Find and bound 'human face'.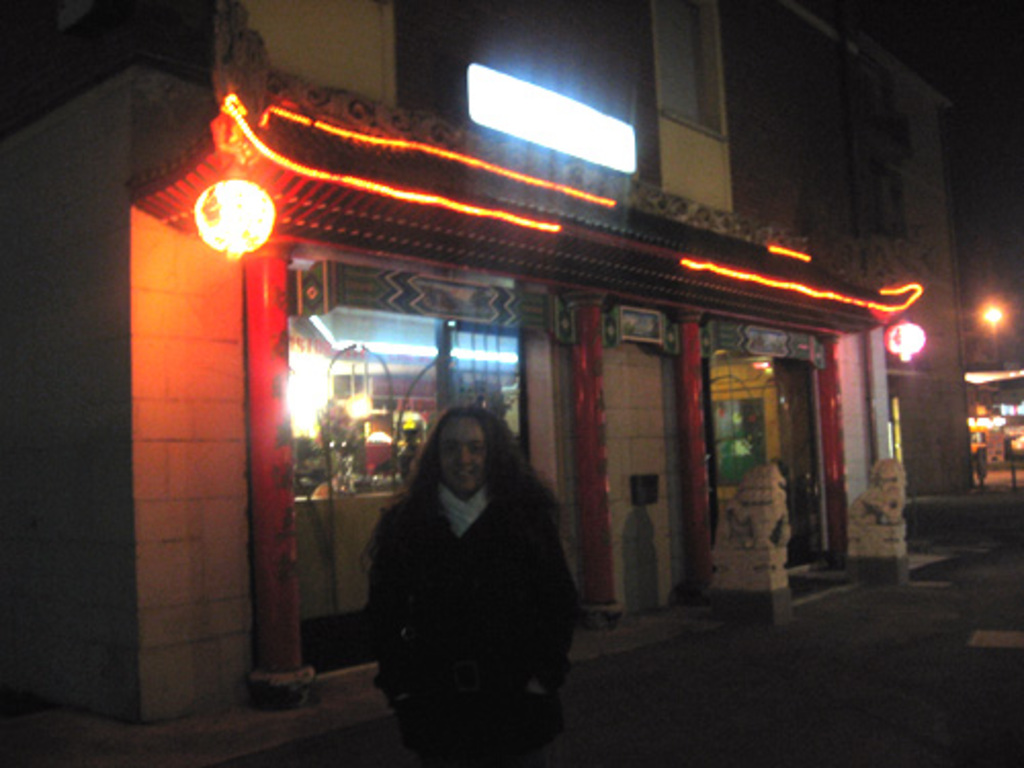
Bound: box=[434, 426, 483, 496].
